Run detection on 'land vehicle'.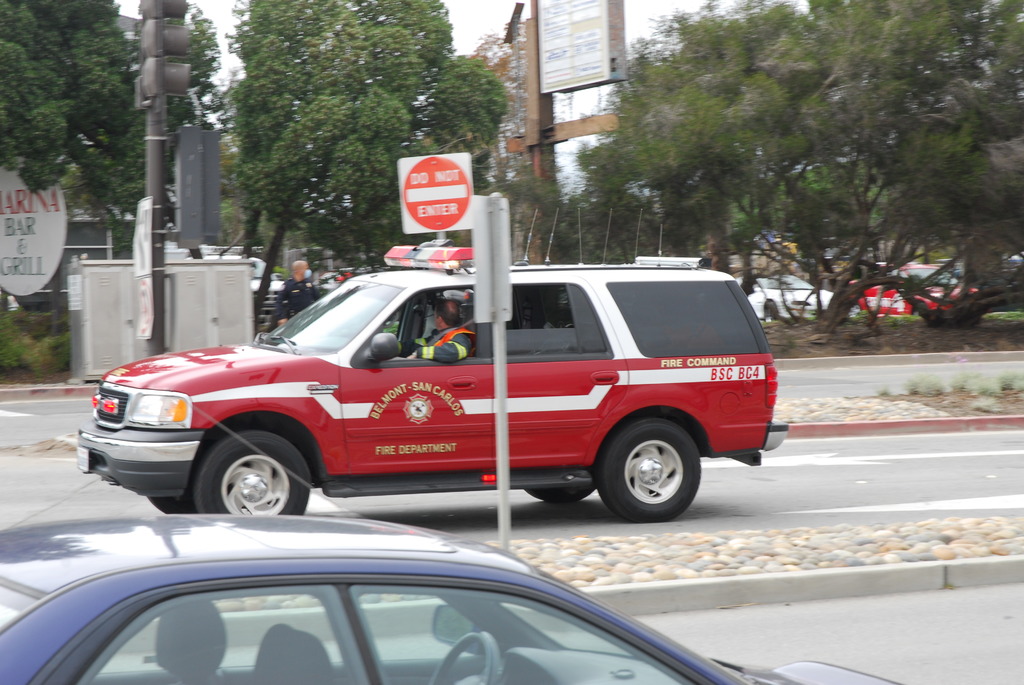
Result: bbox=(746, 274, 837, 324).
